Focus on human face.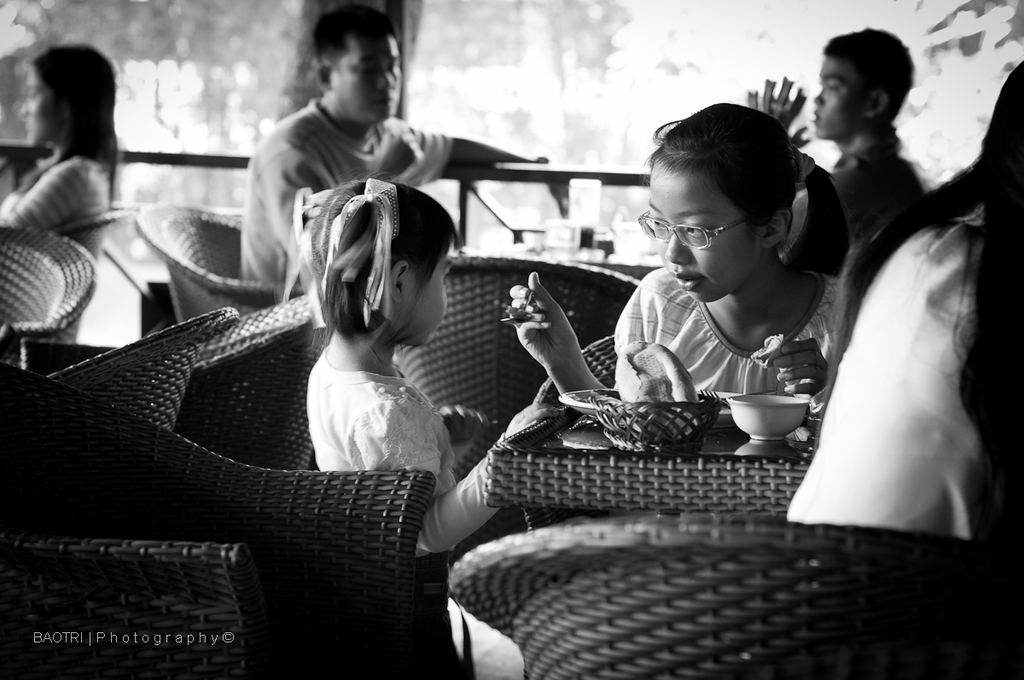
Focused at region(396, 235, 457, 346).
